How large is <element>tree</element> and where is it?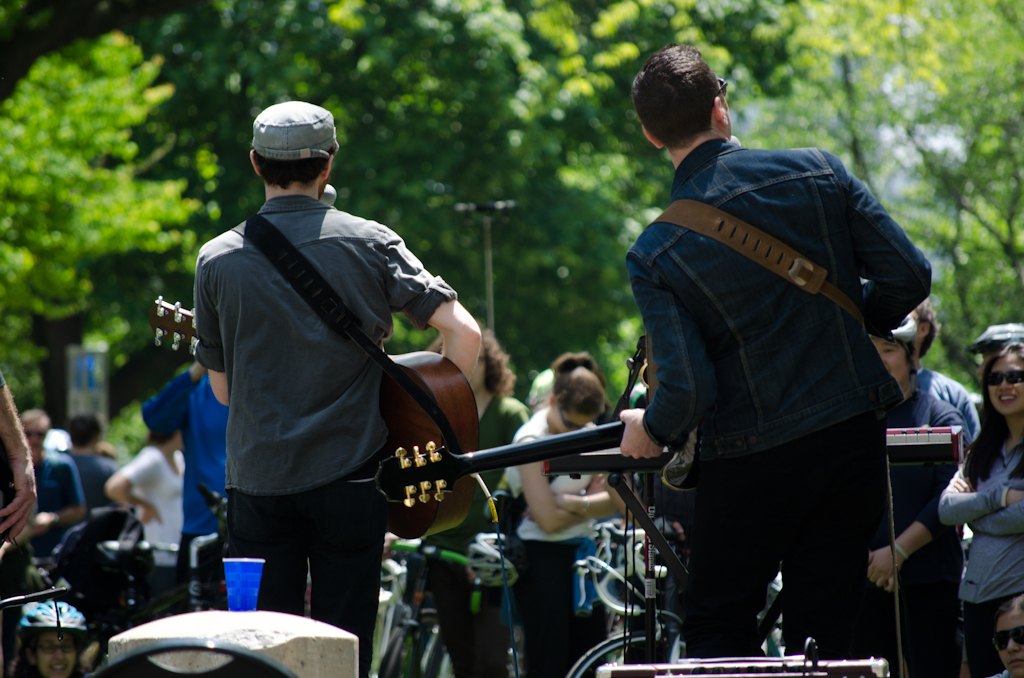
Bounding box: x1=469, y1=0, x2=780, y2=410.
